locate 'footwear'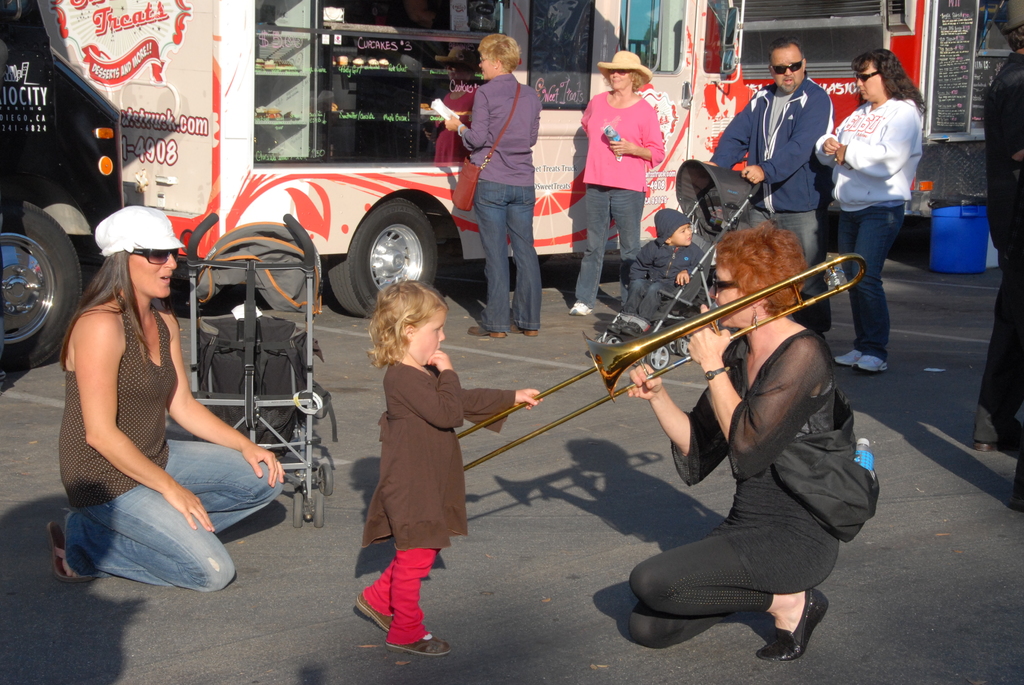
(x1=465, y1=324, x2=506, y2=338)
